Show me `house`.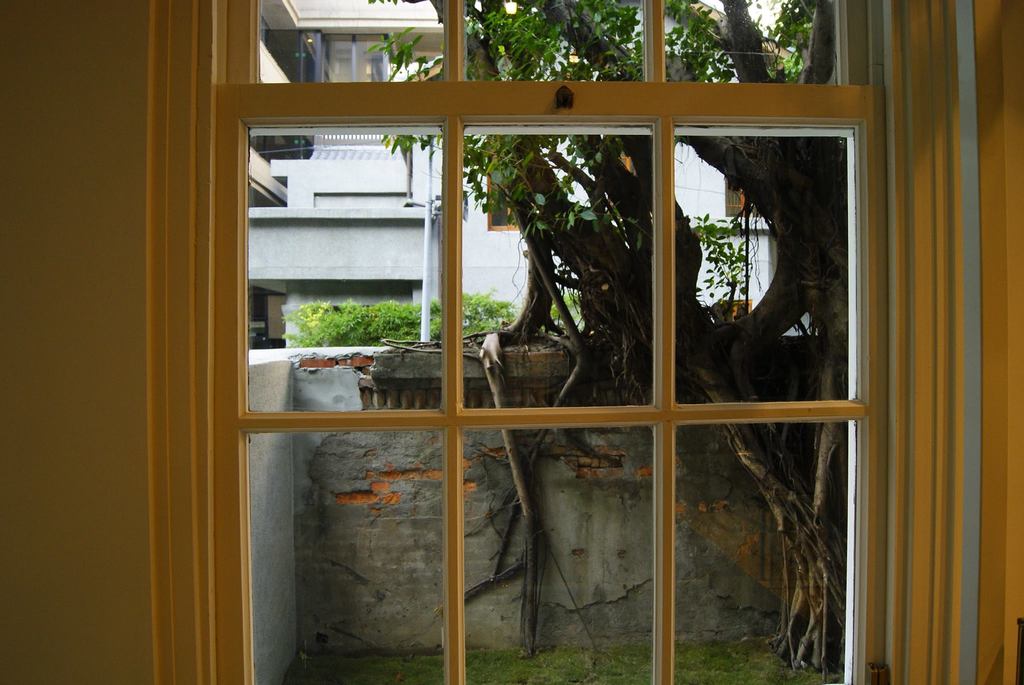
`house` is here: detection(0, 0, 1023, 684).
